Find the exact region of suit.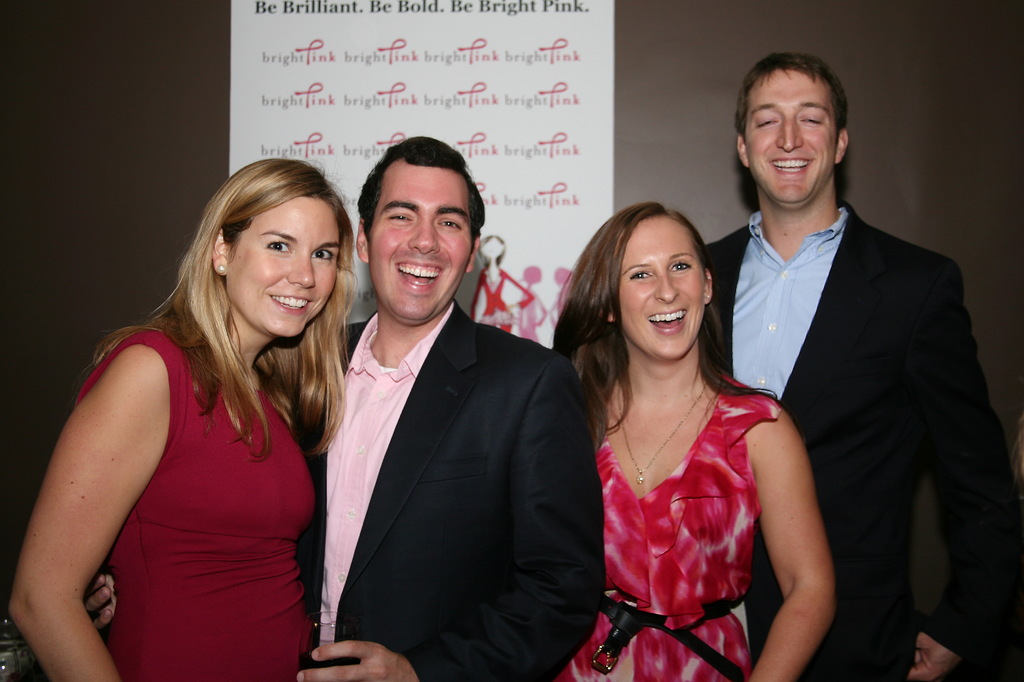
Exact region: pyautogui.locateOnScreen(282, 296, 610, 681).
